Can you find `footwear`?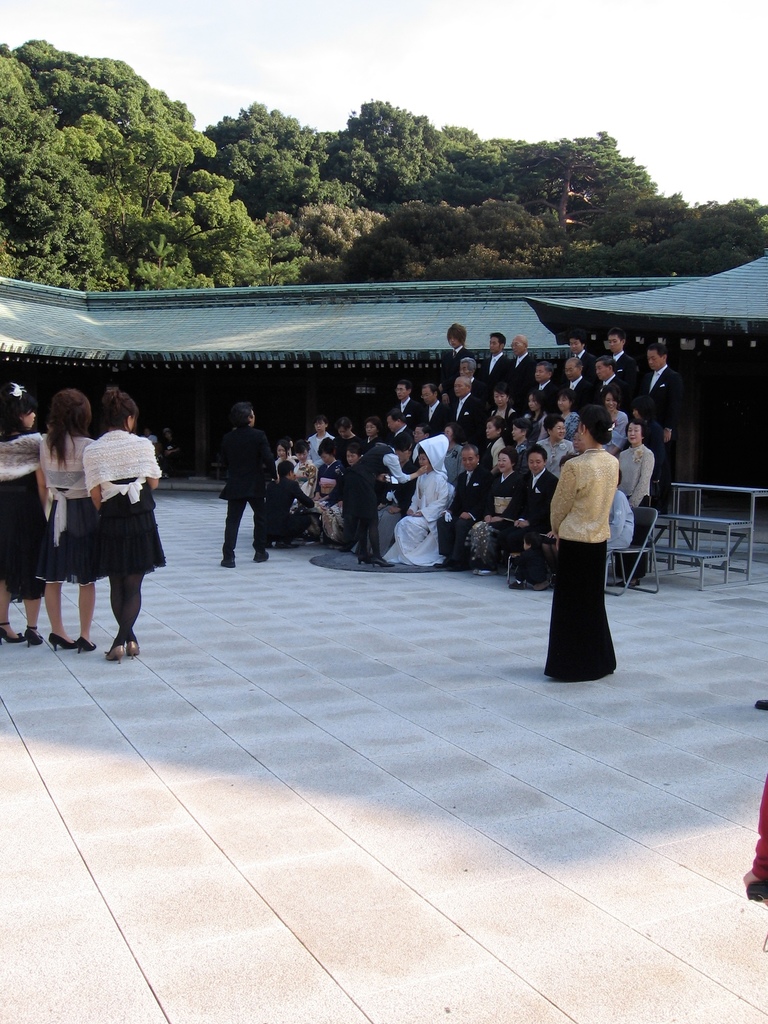
Yes, bounding box: box(128, 641, 140, 662).
